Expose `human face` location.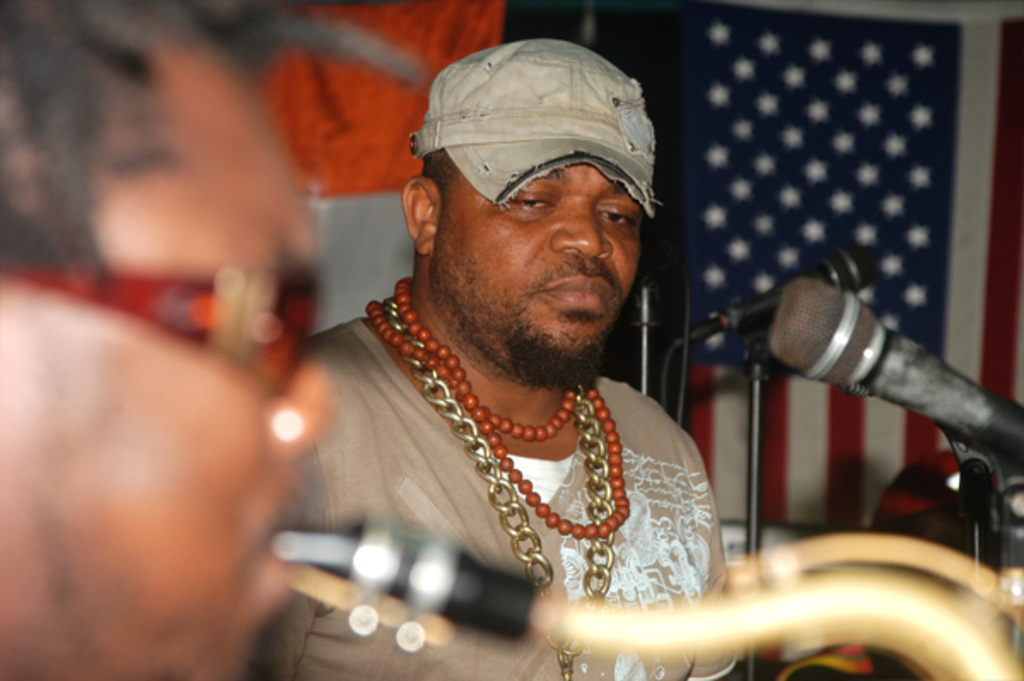
Exposed at <bbox>0, 70, 343, 679</bbox>.
